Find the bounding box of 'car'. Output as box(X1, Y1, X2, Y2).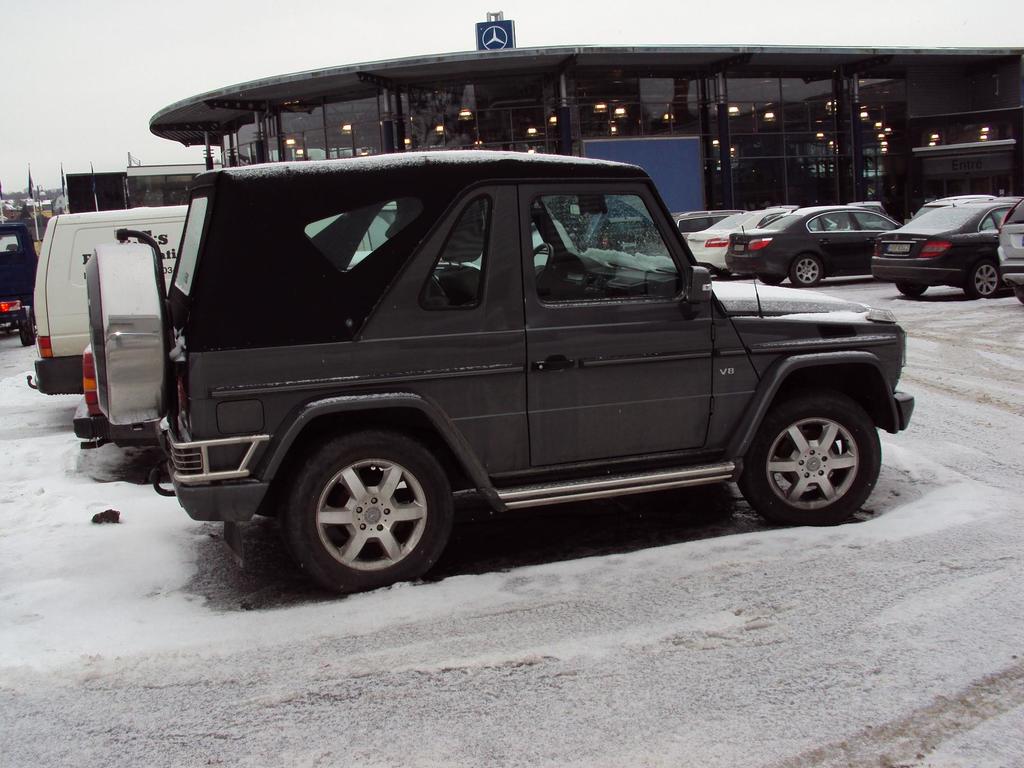
box(996, 192, 1023, 310).
